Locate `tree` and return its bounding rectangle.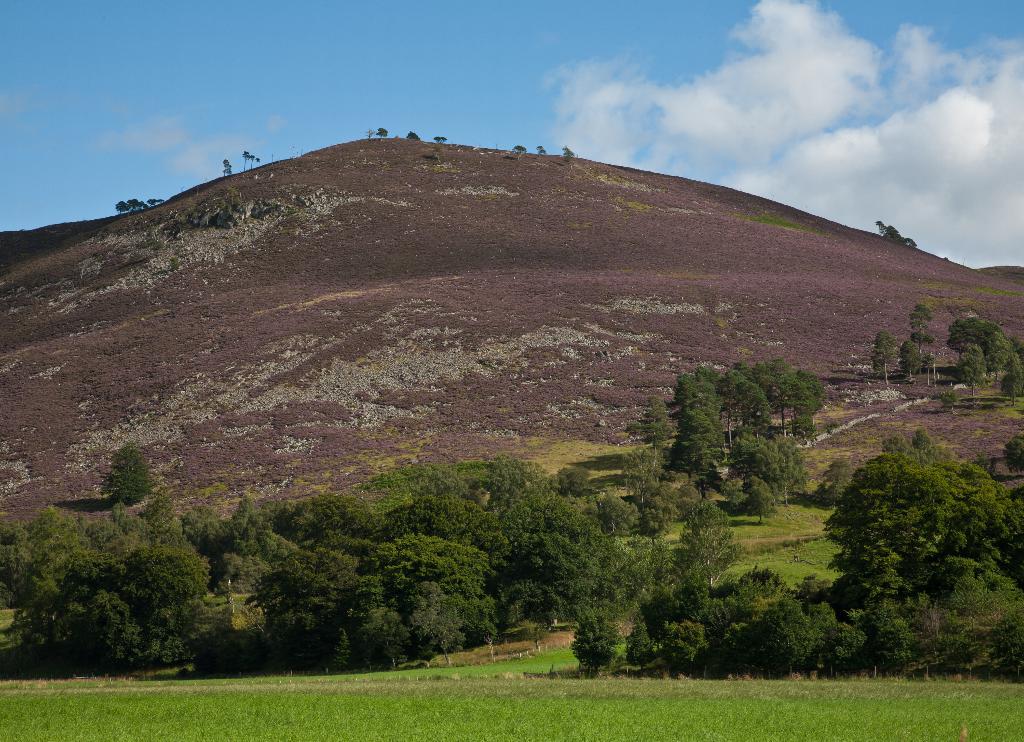
bbox=[894, 337, 918, 384].
